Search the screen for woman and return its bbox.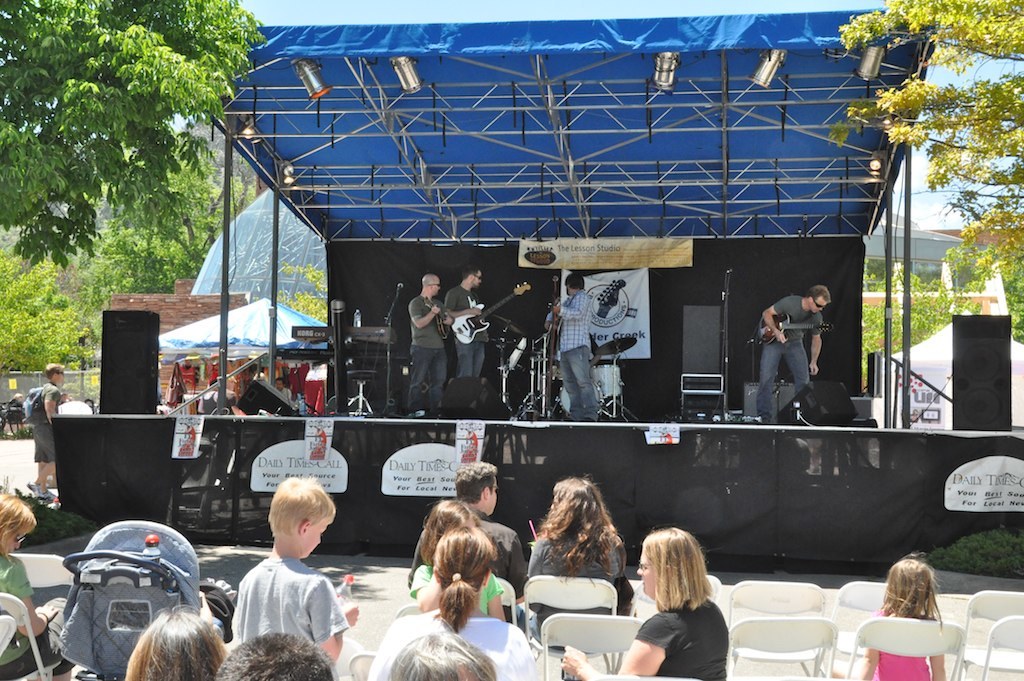
Found: (x1=0, y1=486, x2=69, y2=680).
